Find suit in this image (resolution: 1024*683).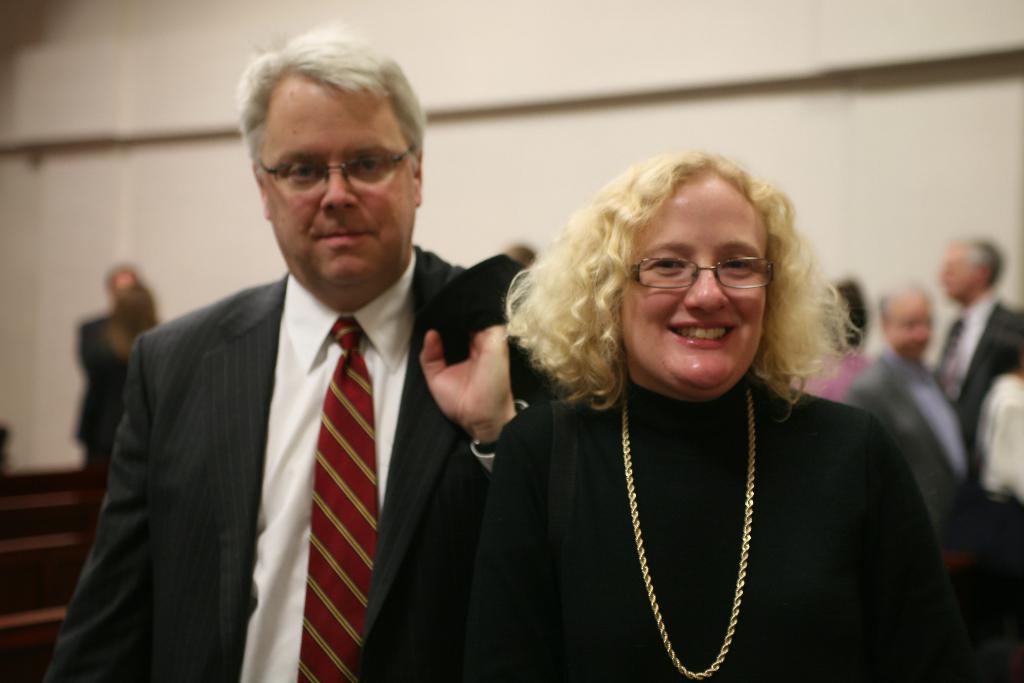
<bbox>77, 331, 132, 477</bbox>.
